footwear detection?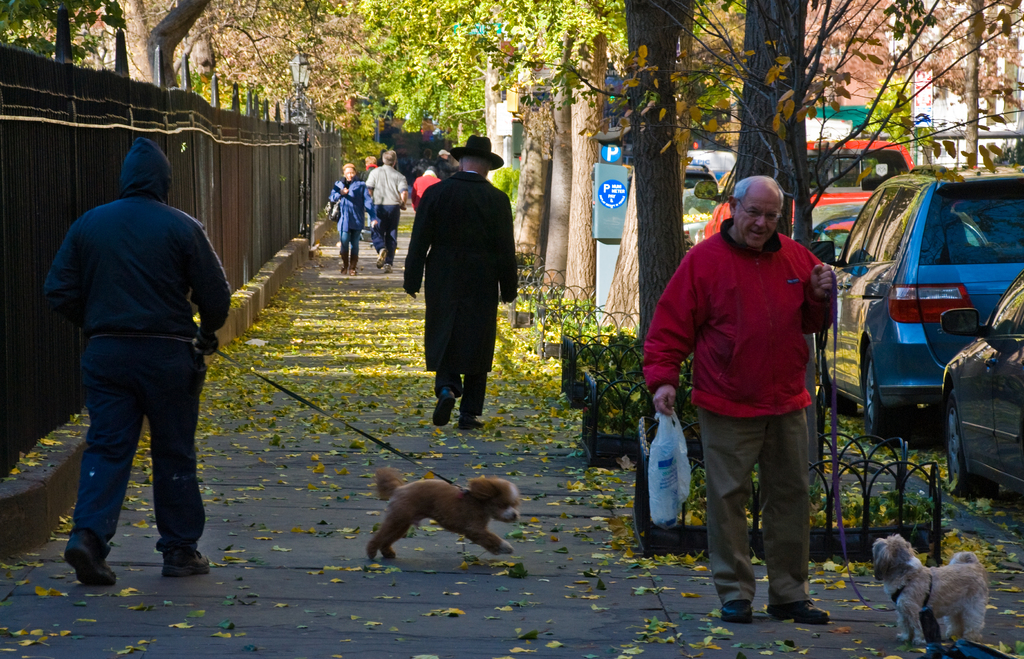
[347,248,360,275]
